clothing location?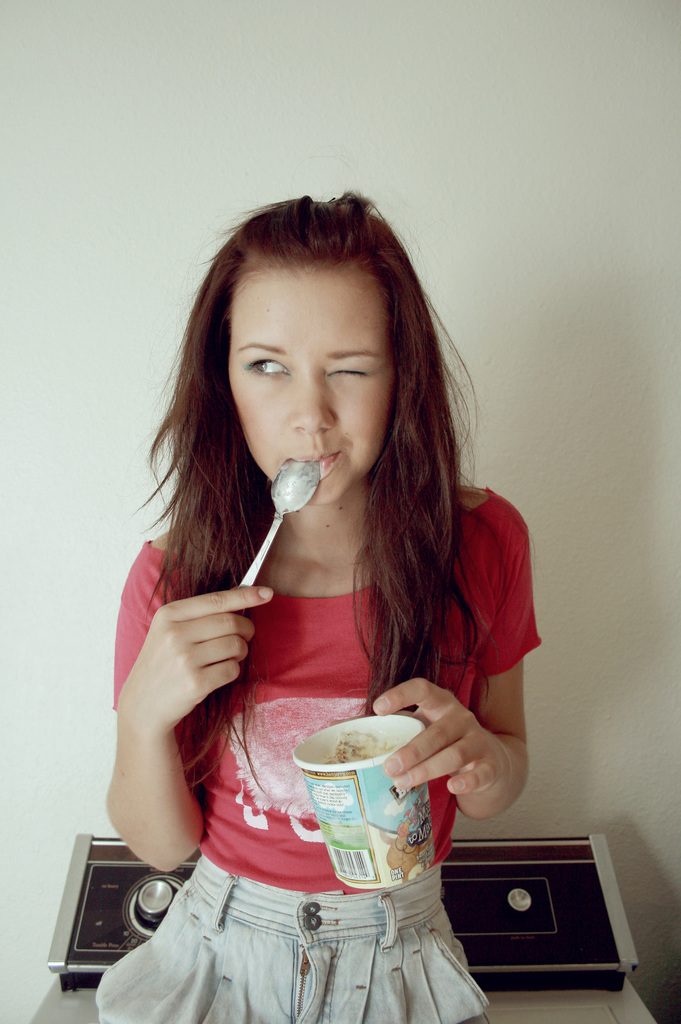
(92,484,466,990)
